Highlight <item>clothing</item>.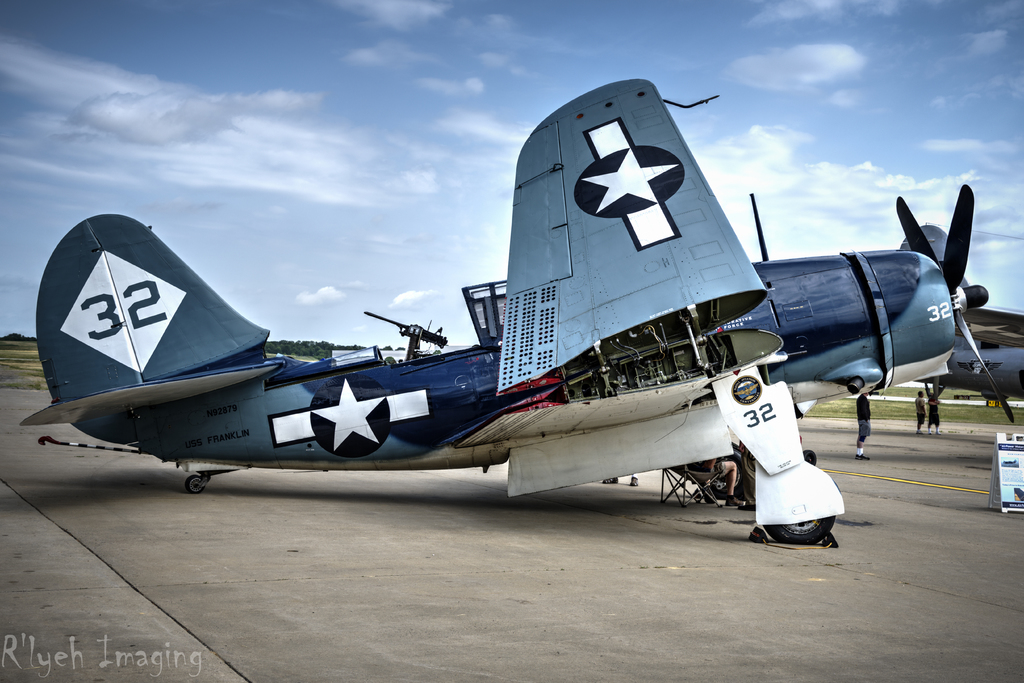
Highlighted region: {"x1": 849, "y1": 383, "x2": 882, "y2": 448}.
